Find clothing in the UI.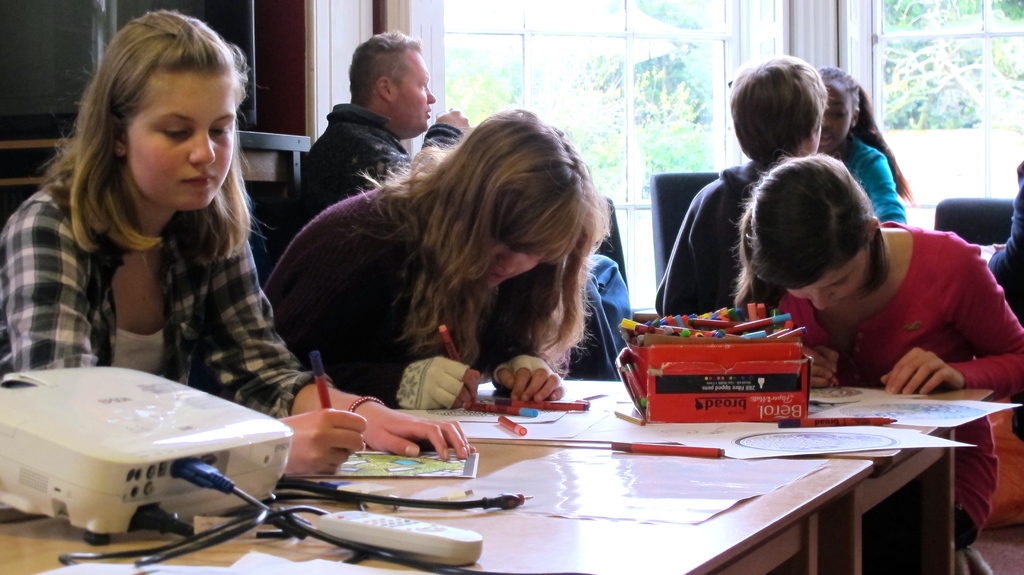
UI element at detection(650, 152, 792, 316).
